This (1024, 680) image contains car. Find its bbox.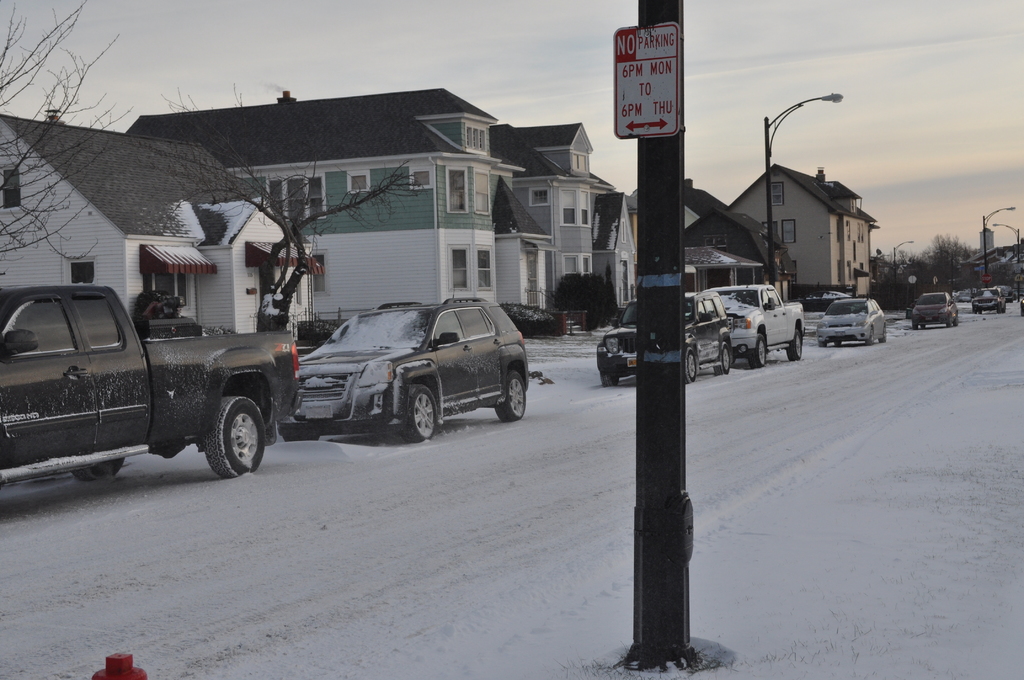
[911,289,960,332].
